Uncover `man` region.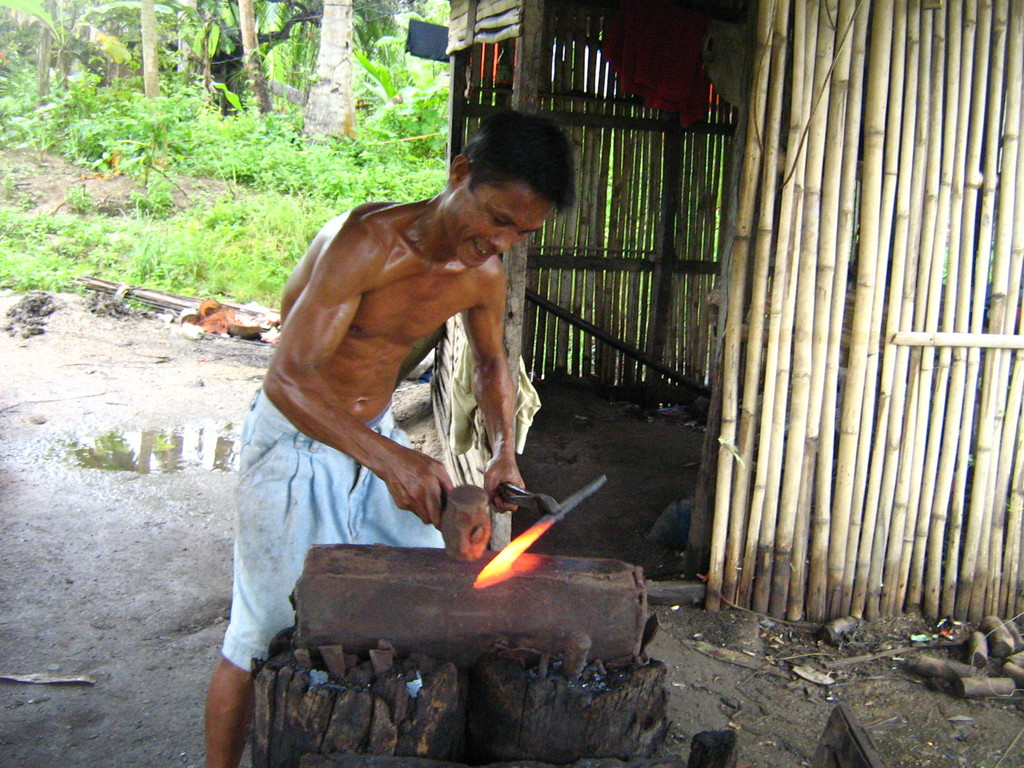
Uncovered: 223:109:579:671.
